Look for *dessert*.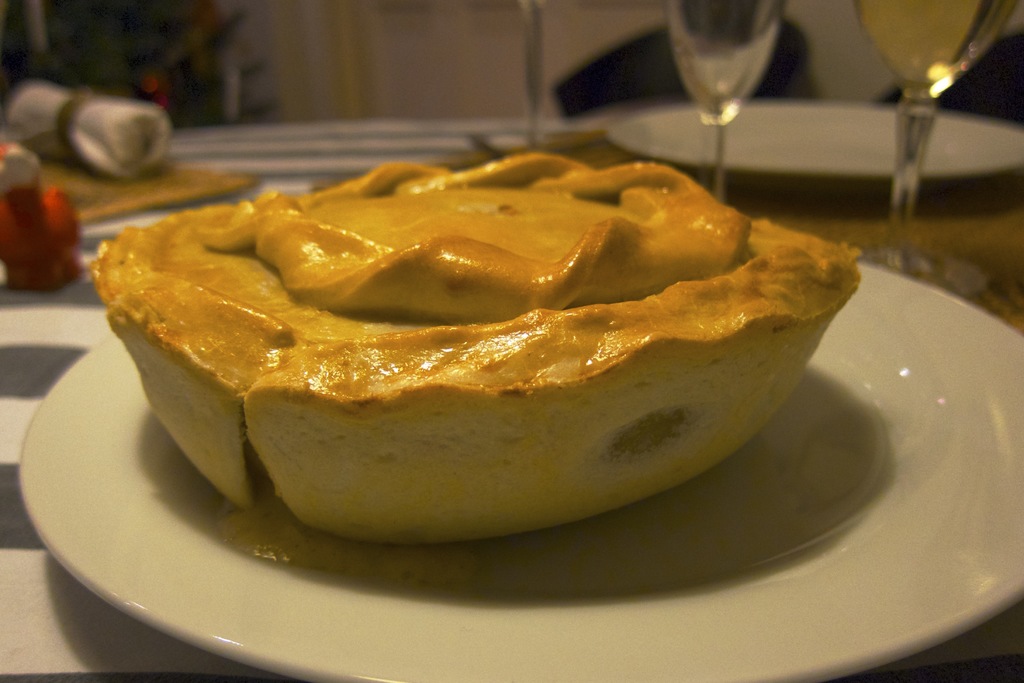
Found: [147, 134, 858, 544].
